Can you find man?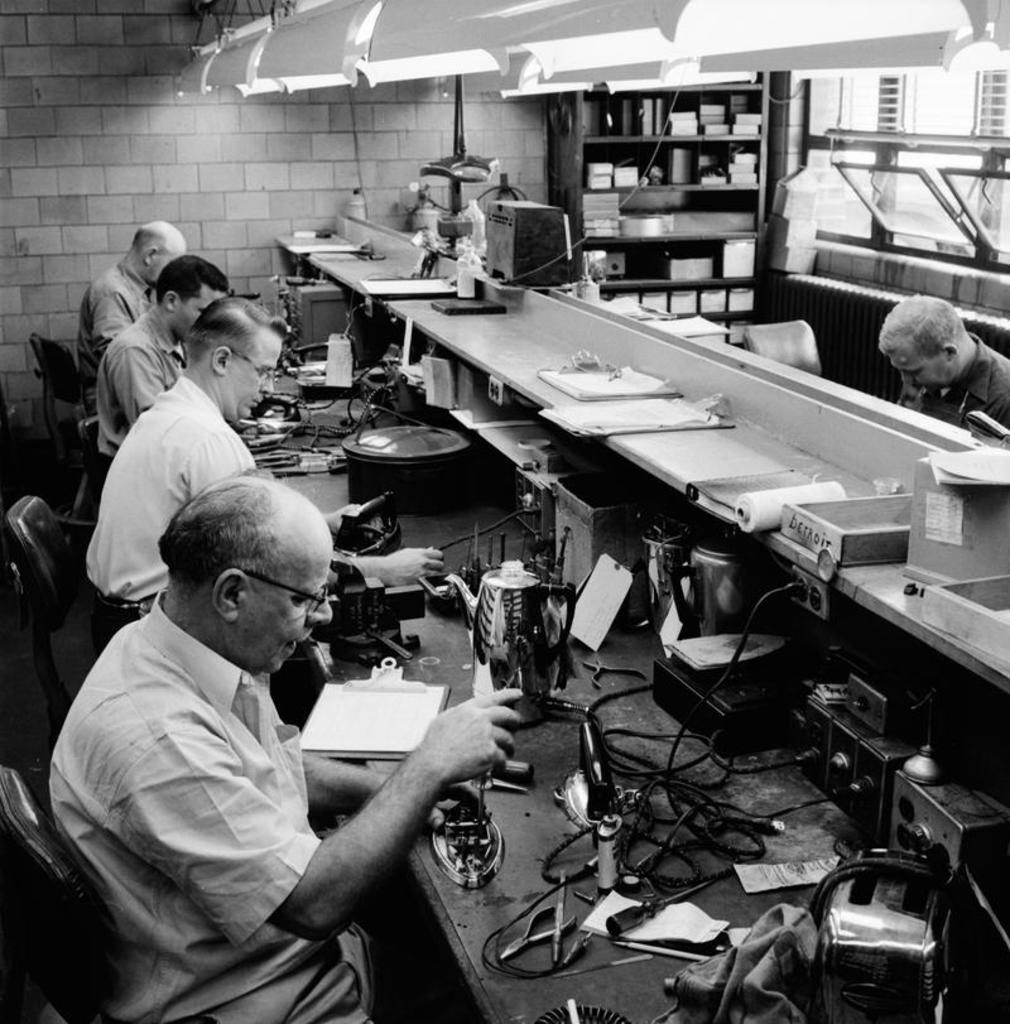
Yes, bounding box: select_region(57, 207, 192, 385).
